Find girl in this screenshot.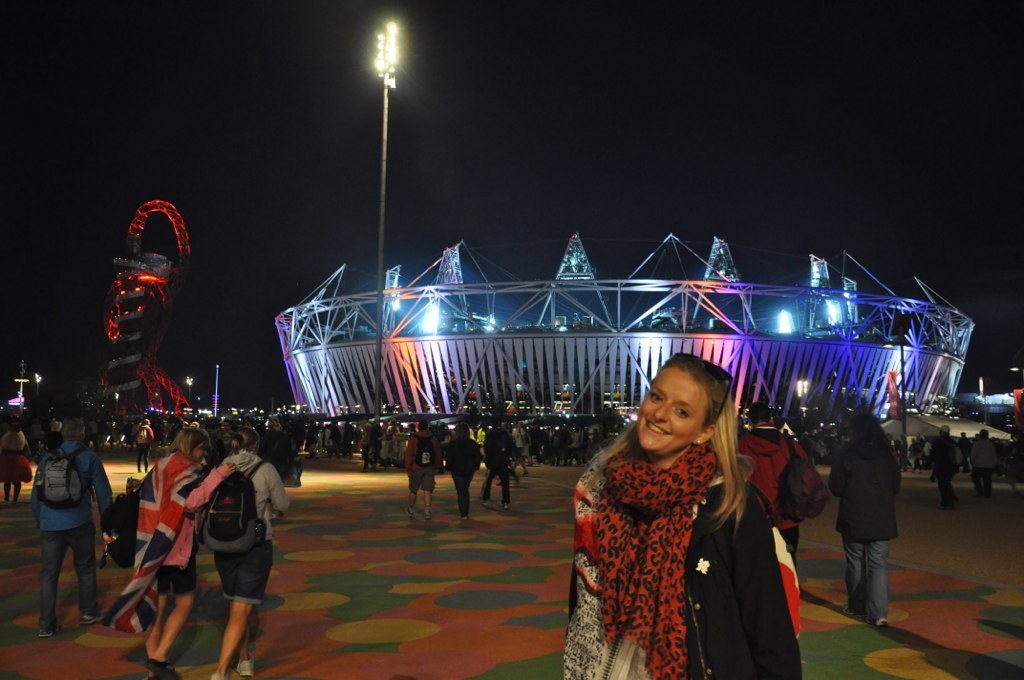
The bounding box for girl is BBox(195, 425, 289, 676).
